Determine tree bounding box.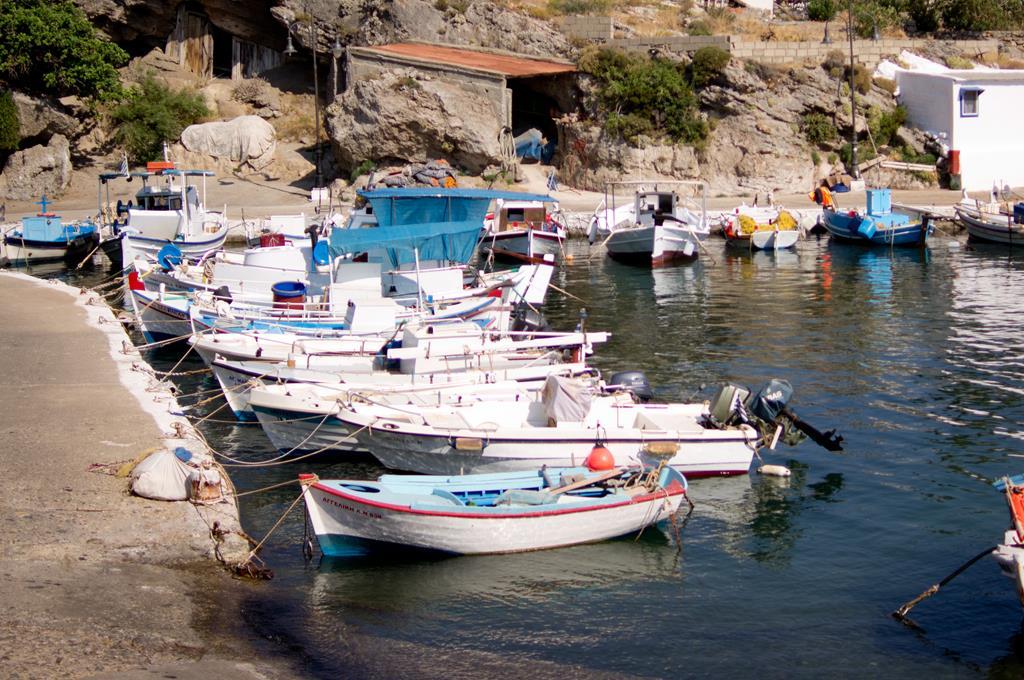
Determined: [x1=0, y1=0, x2=134, y2=163].
